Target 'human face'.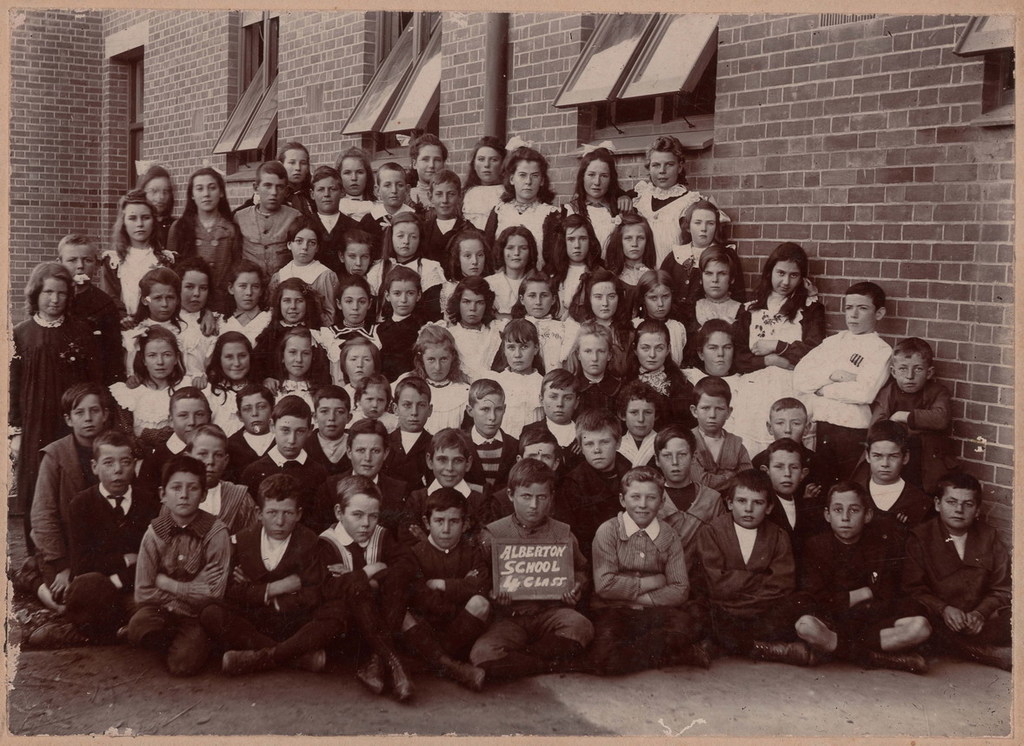
Target region: x1=345, y1=488, x2=380, y2=538.
